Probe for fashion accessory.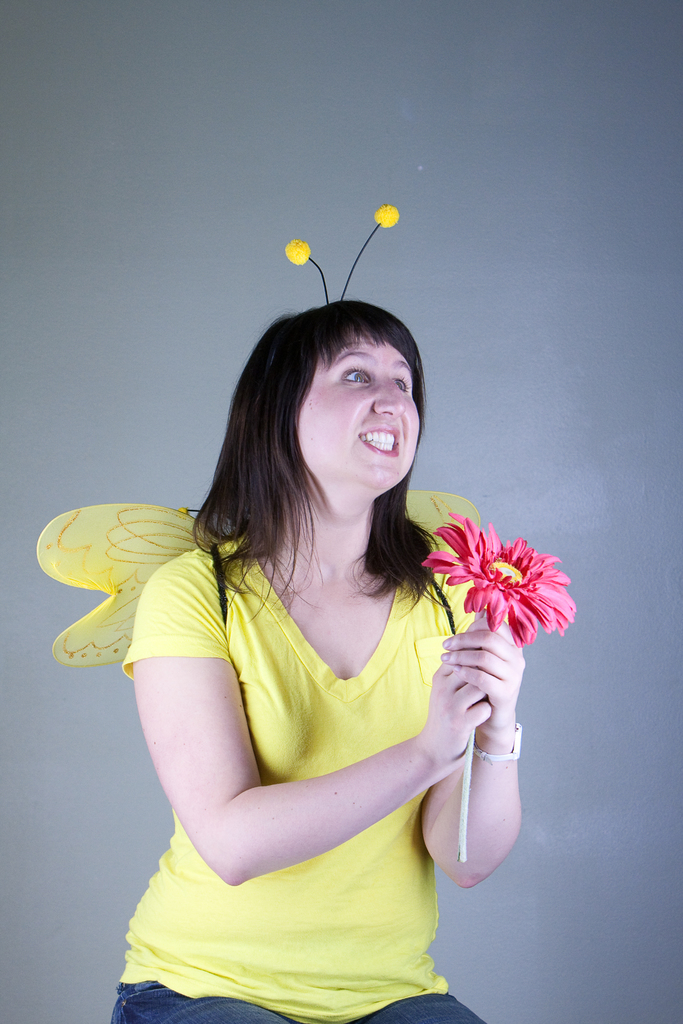
Probe result: <bbox>34, 488, 481, 668</bbox>.
